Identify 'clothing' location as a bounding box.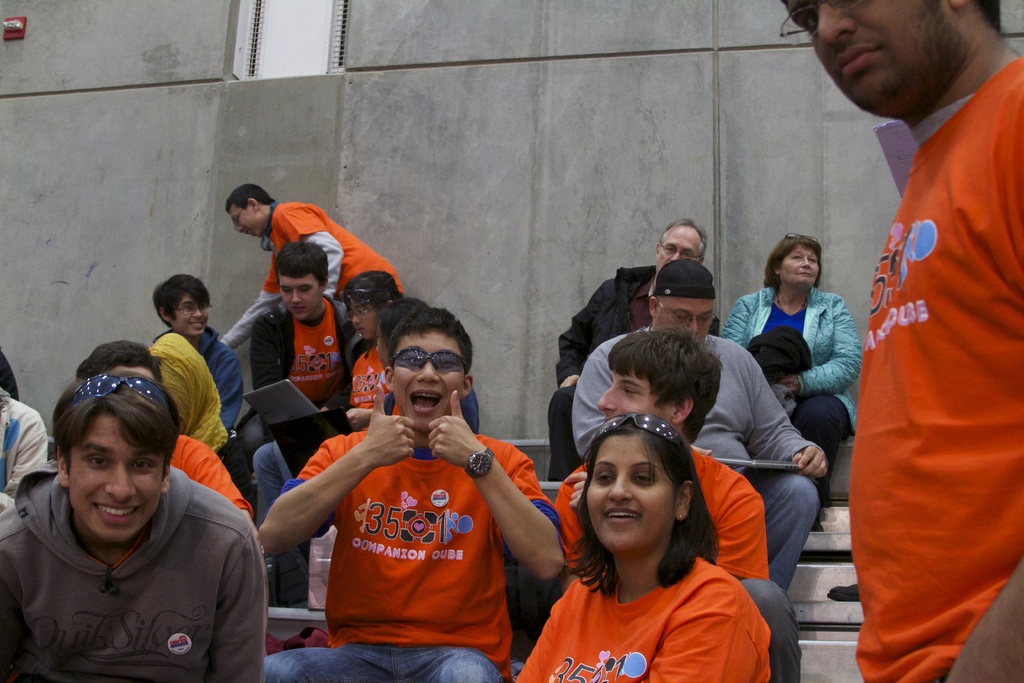
select_region(218, 205, 407, 348).
